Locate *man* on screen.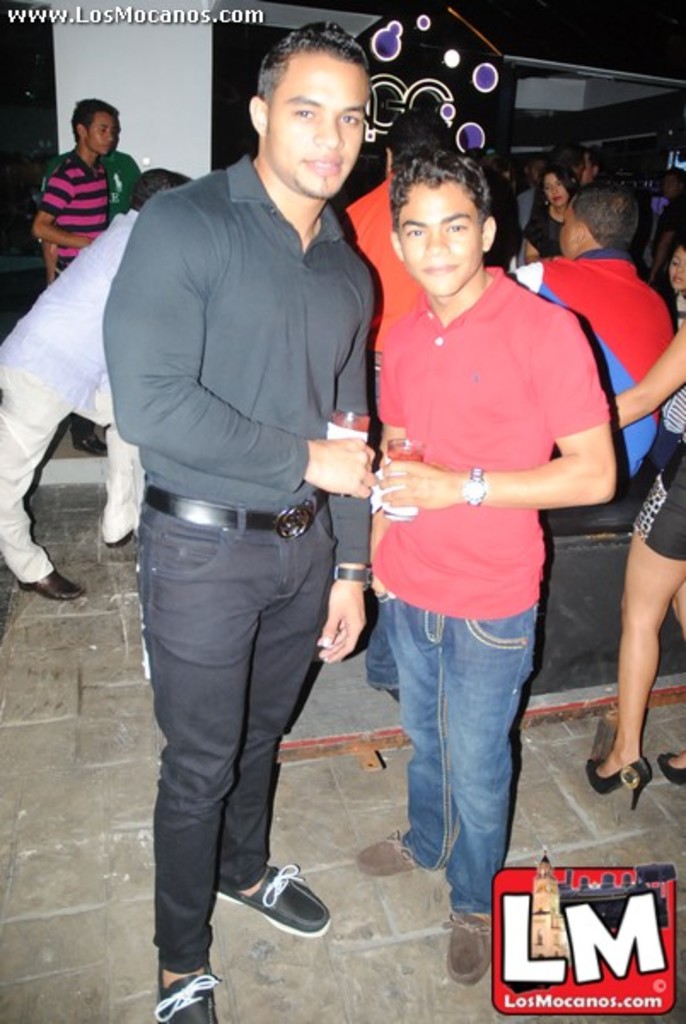
On screen at 0,172,189,604.
